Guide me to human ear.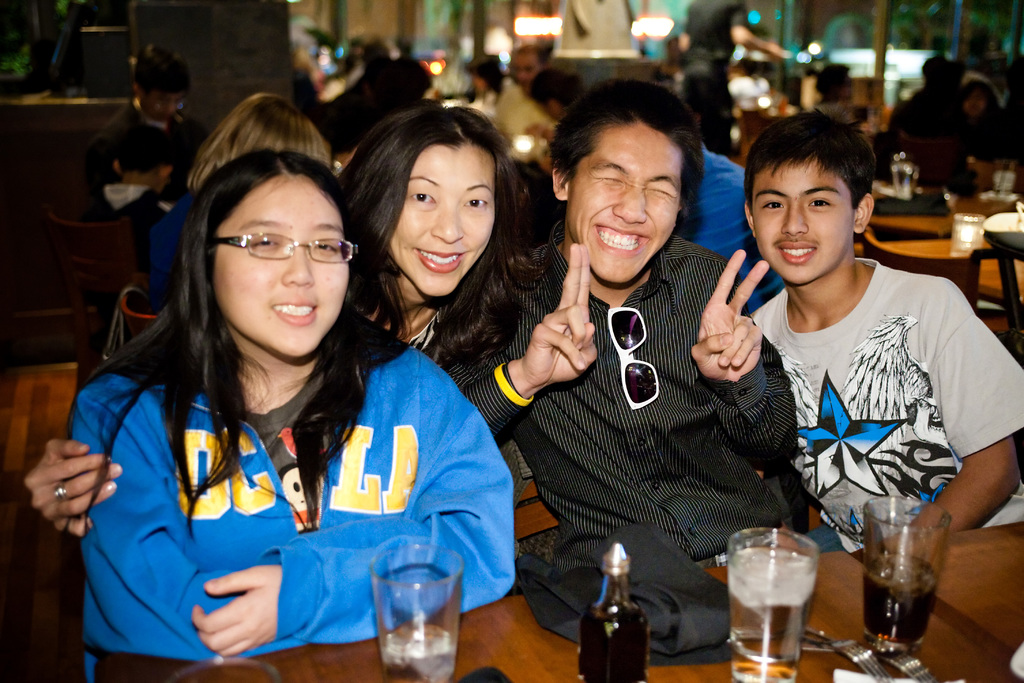
Guidance: <region>744, 199, 754, 237</region>.
